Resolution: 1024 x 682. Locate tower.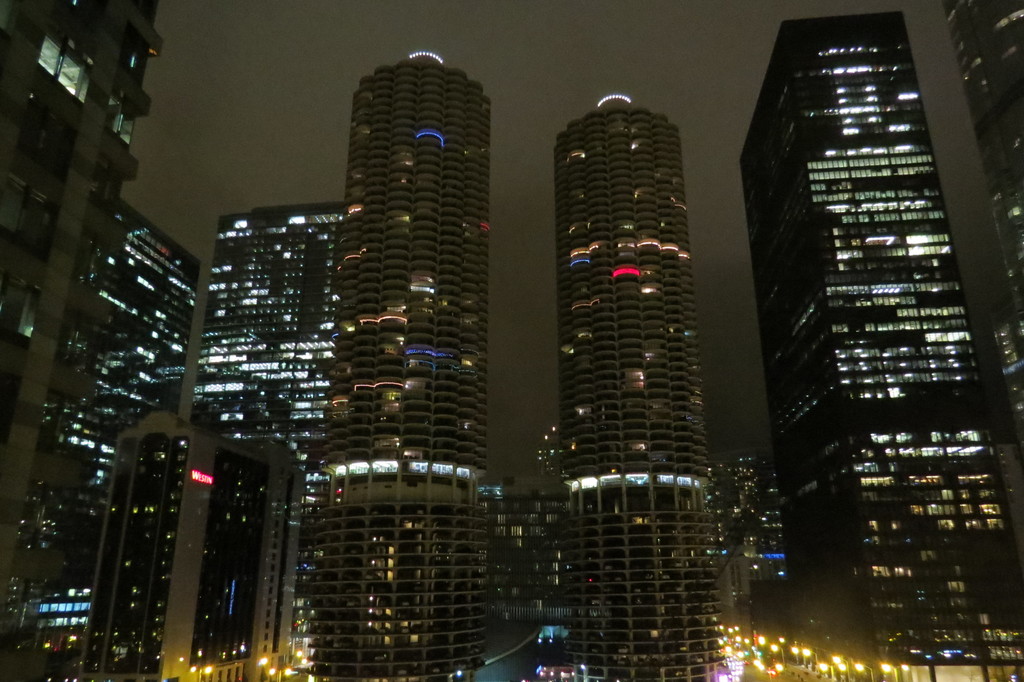
locate(0, 4, 164, 678).
